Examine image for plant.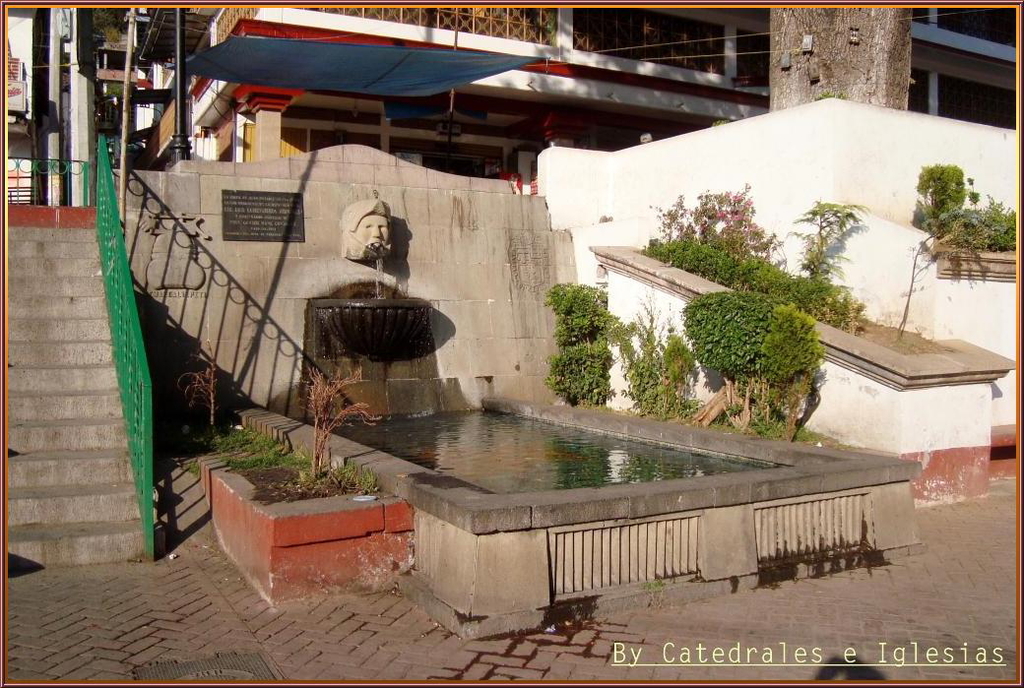
Examination result: bbox=[533, 254, 629, 412].
